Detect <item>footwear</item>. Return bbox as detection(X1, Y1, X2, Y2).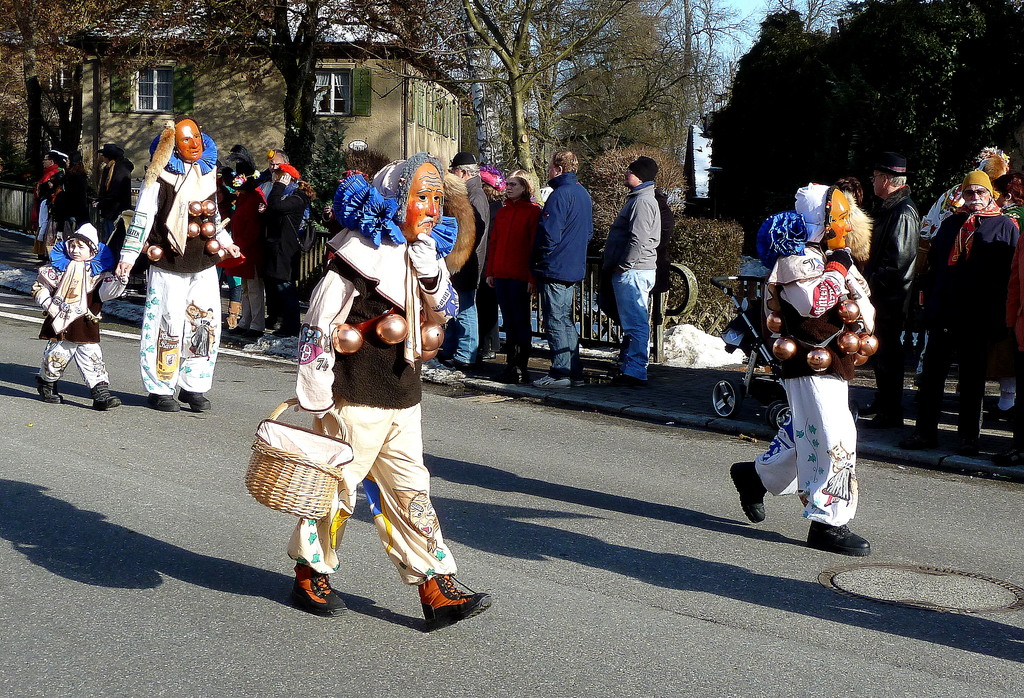
detection(179, 388, 218, 408).
